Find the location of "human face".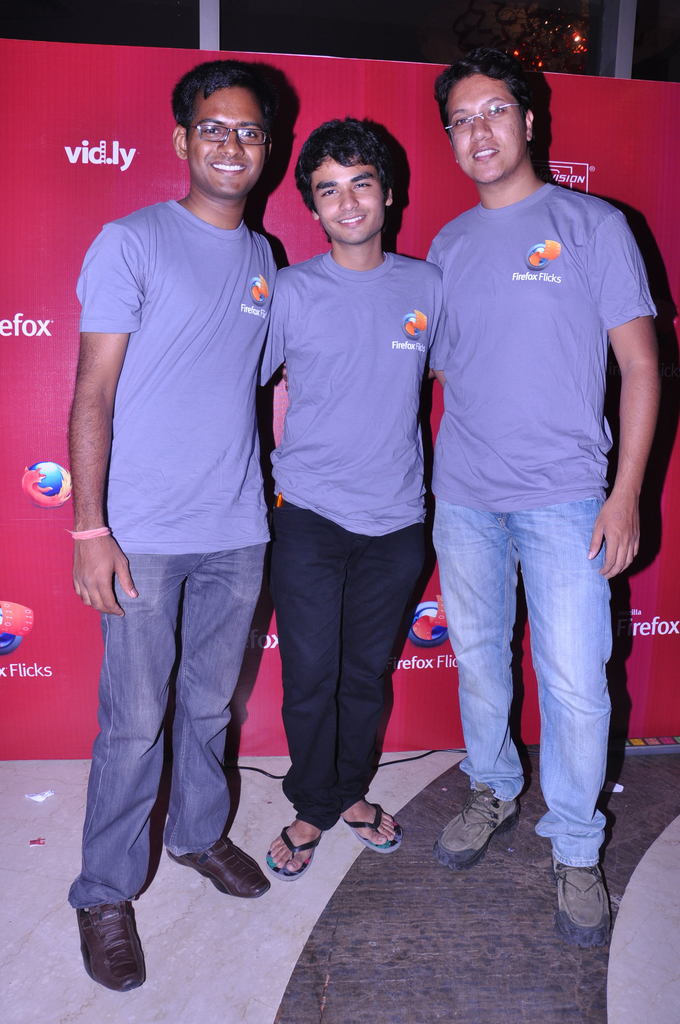
Location: <region>190, 89, 263, 199</region>.
